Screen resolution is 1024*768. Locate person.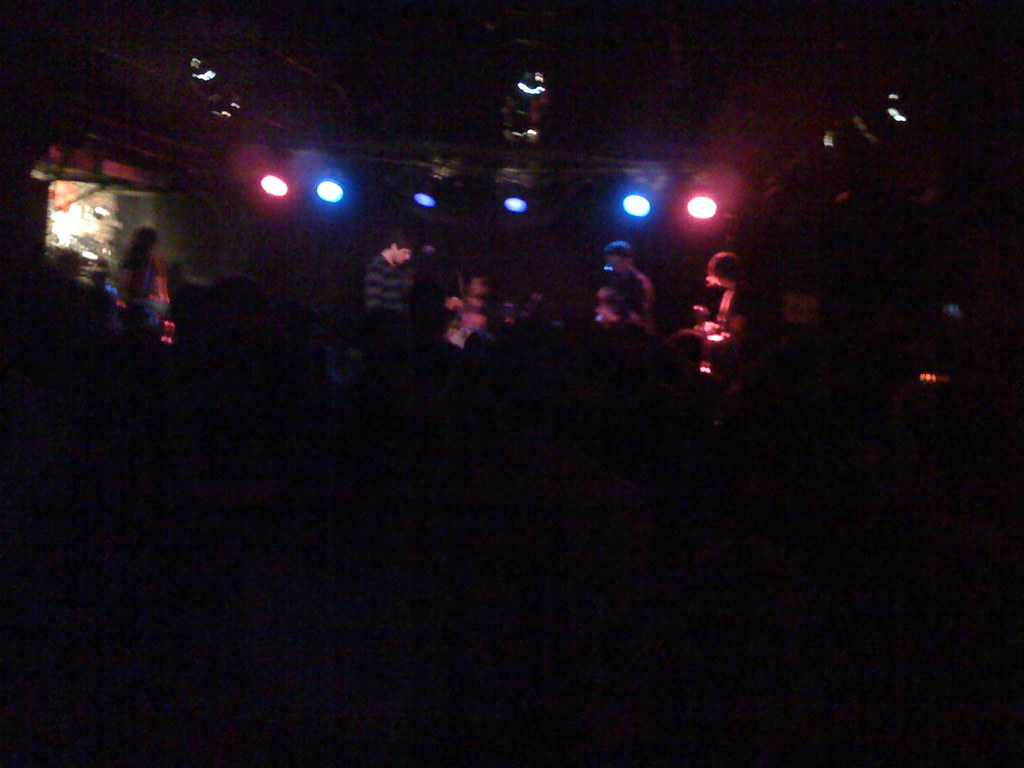
{"x1": 108, "y1": 215, "x2": 177, "y2": 351}.
